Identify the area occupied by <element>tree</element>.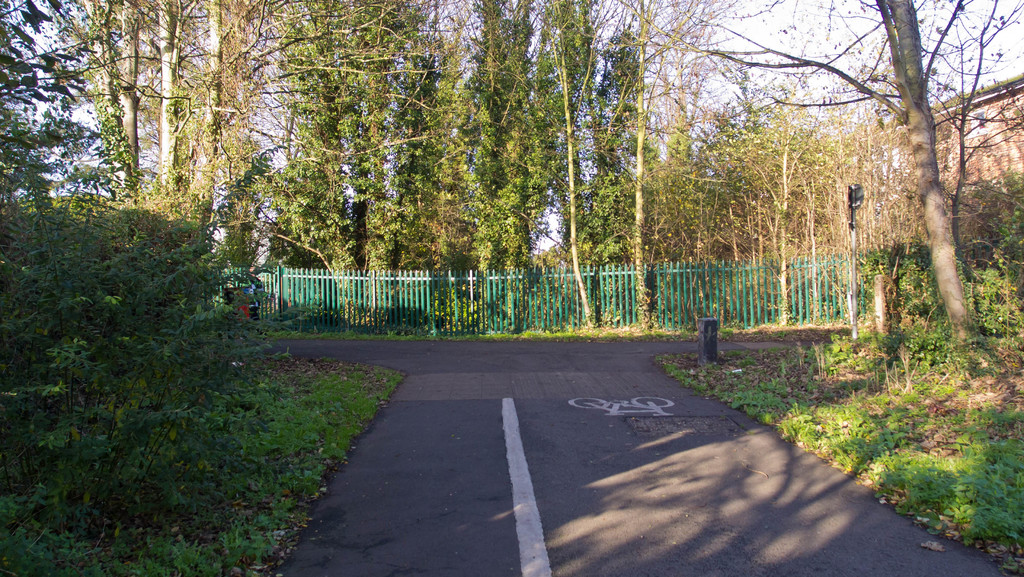
Area: <bbox>81, 0, 274, 301</bbox>.
